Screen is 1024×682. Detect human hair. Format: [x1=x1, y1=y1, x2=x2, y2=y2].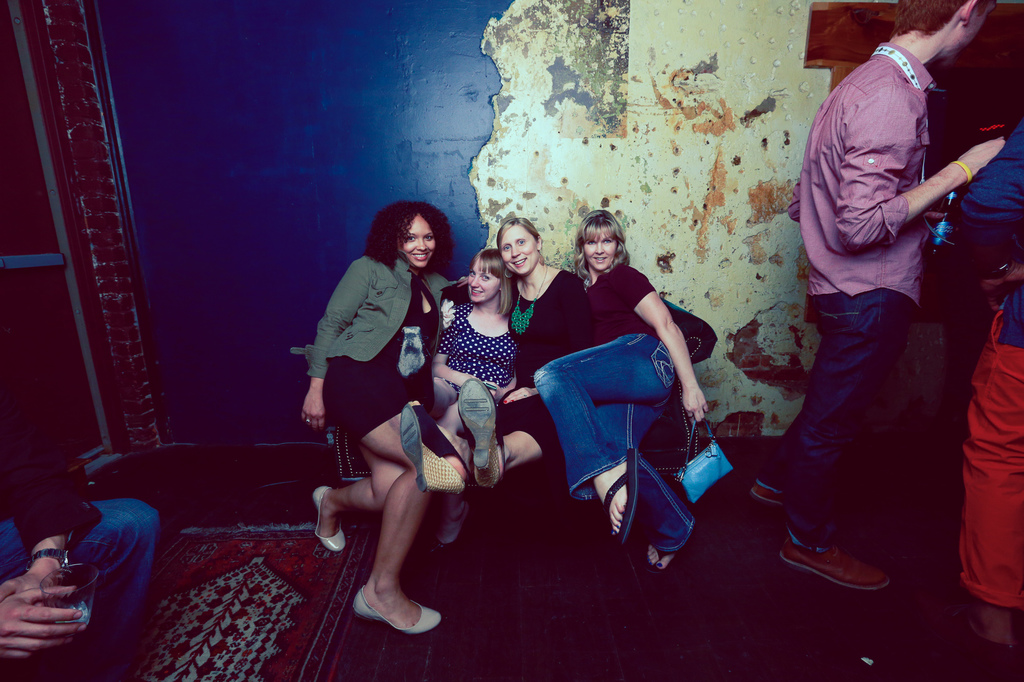
[x1=364, y1=196, x2=445, y2=266].
